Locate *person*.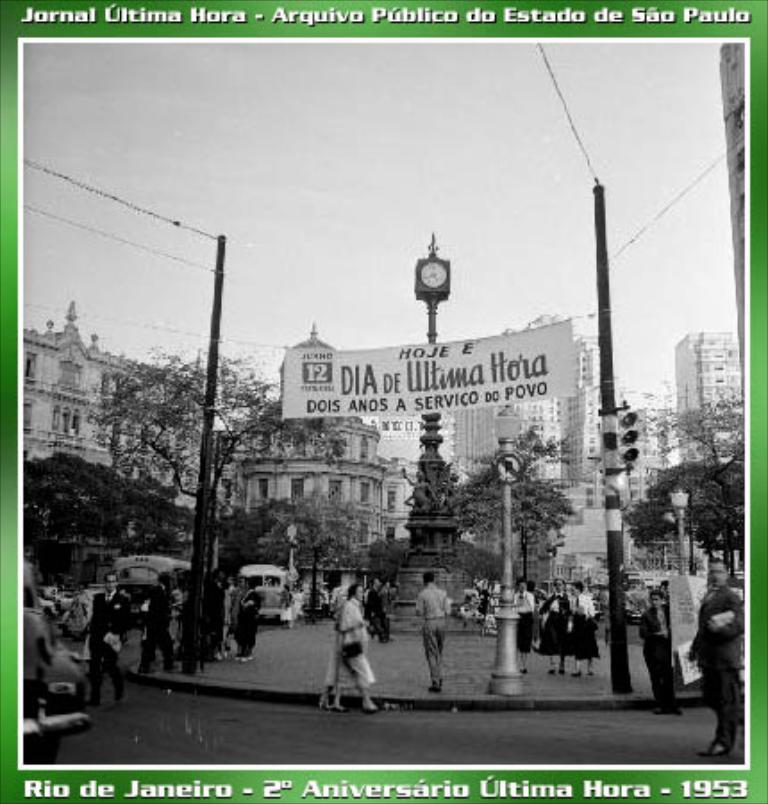
Bounding box: <bbox>634, 588, 689, 718</bbox>.
